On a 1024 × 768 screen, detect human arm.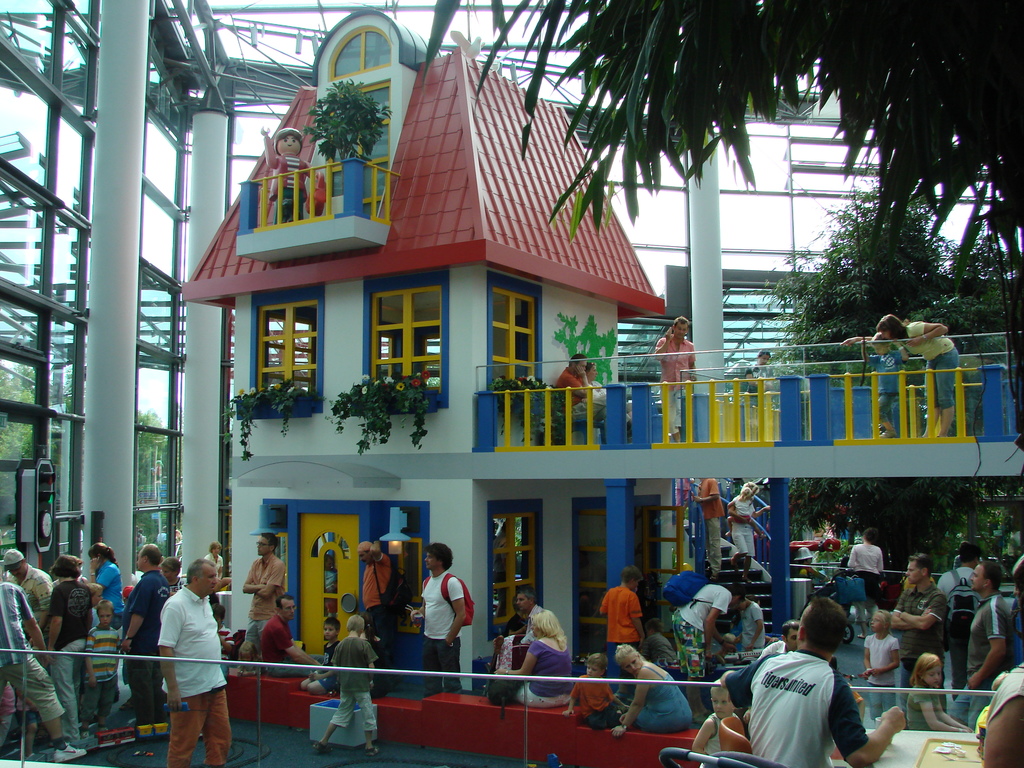
[left=287, top=628, right=315, bottom=663].
